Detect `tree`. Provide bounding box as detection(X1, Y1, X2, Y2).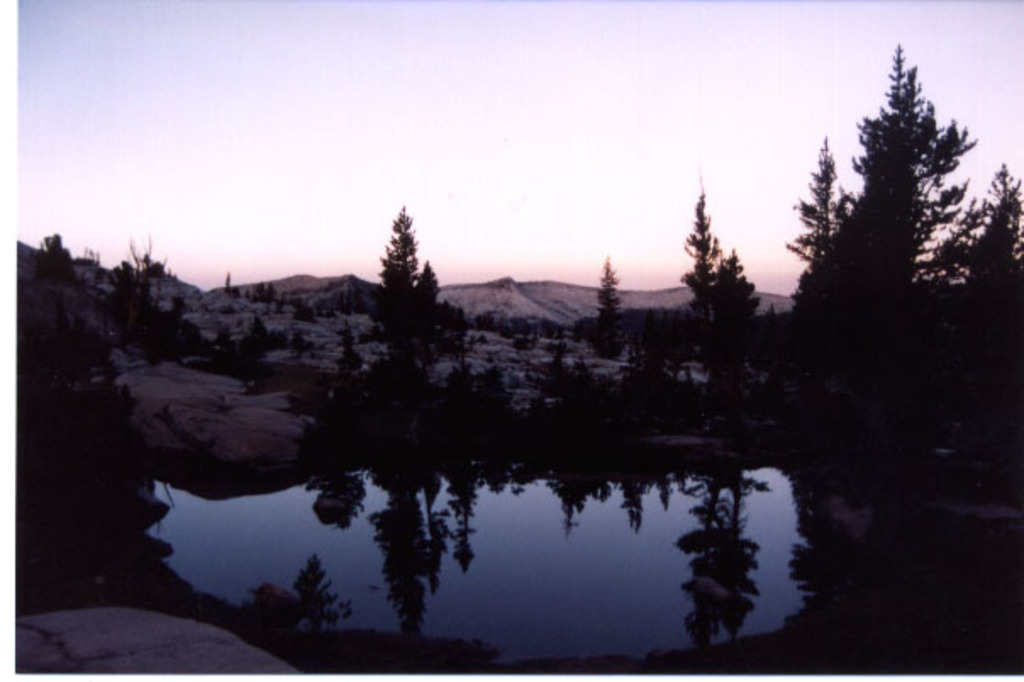
detection(804, 49, 978, 383).
